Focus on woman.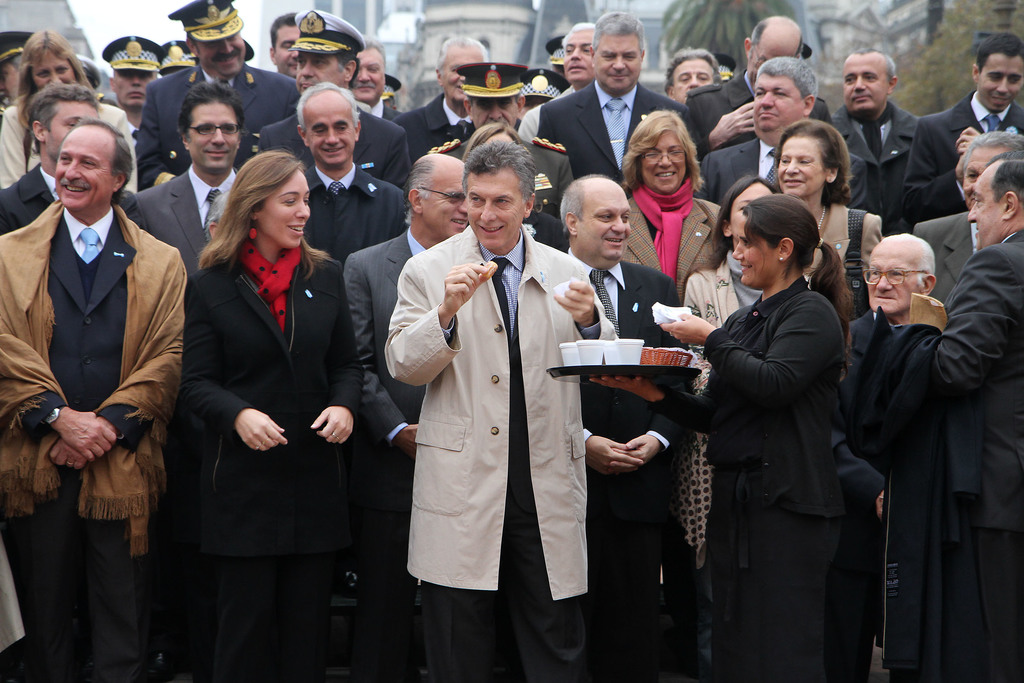
Focused at [168,147,359,682].
